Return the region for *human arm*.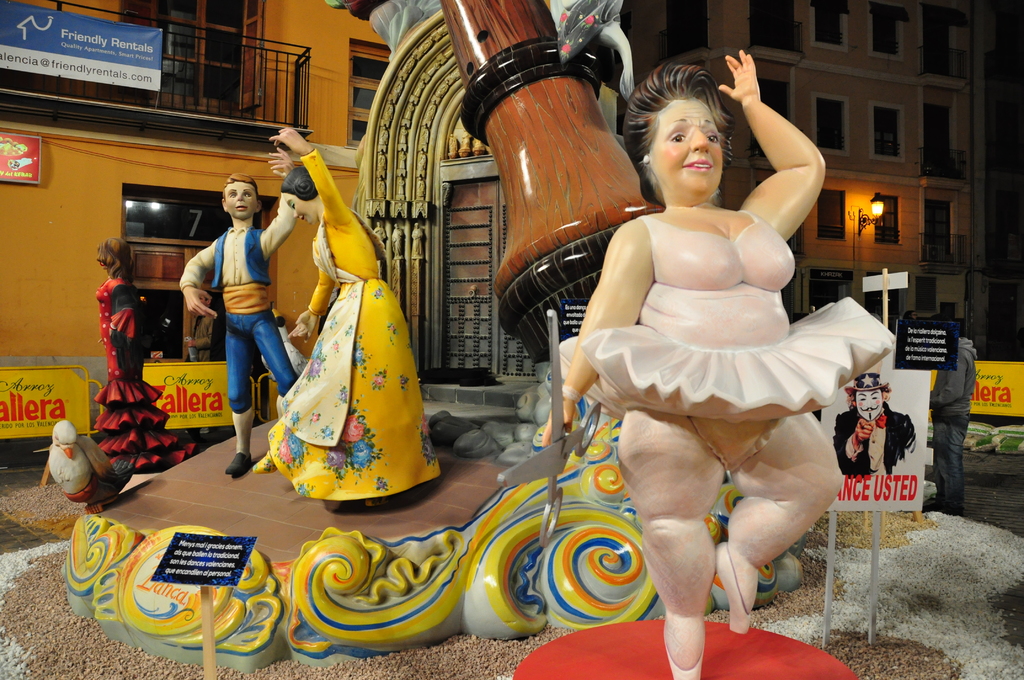
bbox=[266, 147, 301, 258].
